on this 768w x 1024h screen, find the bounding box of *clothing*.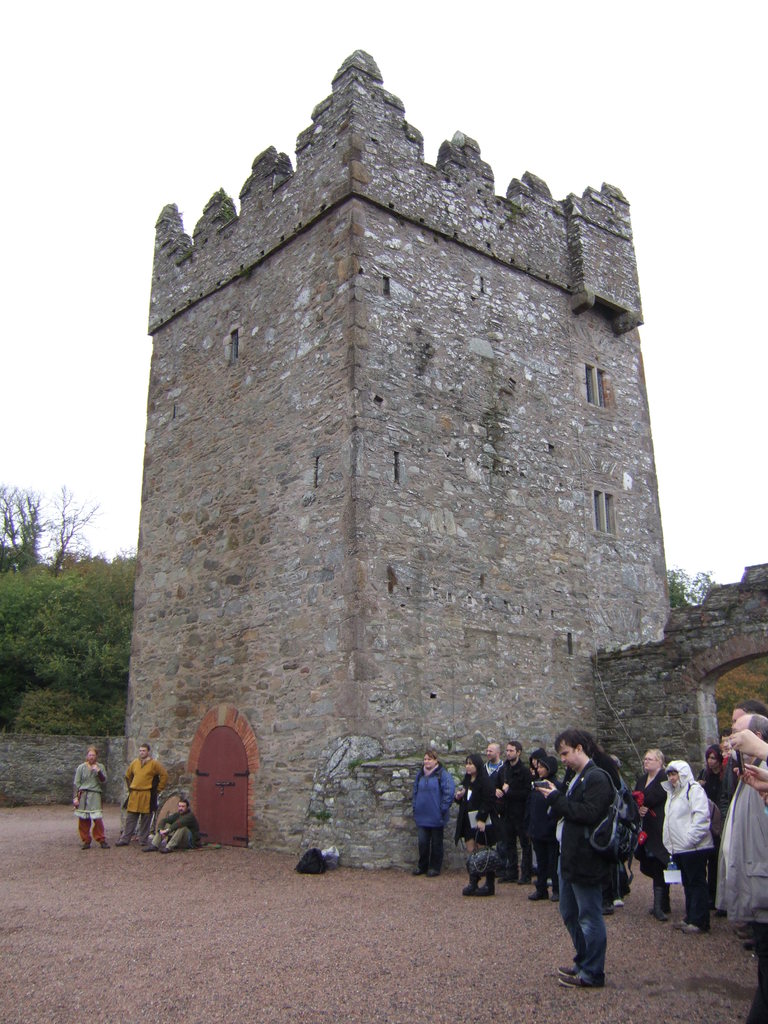
Bounding box: 712/788/767/964.
